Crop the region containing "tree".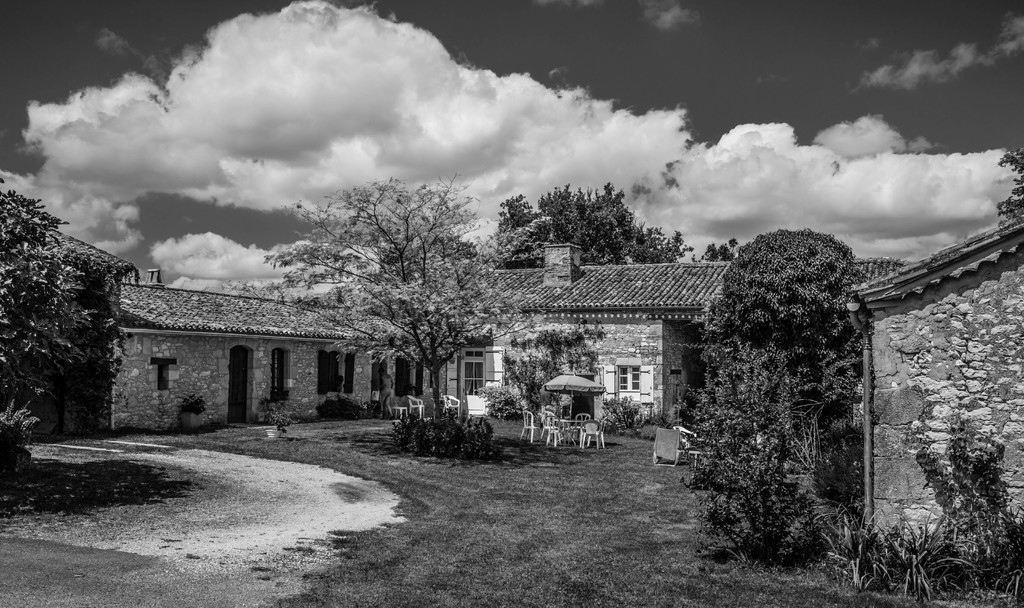
Crop region: (996,144,1023,227).
